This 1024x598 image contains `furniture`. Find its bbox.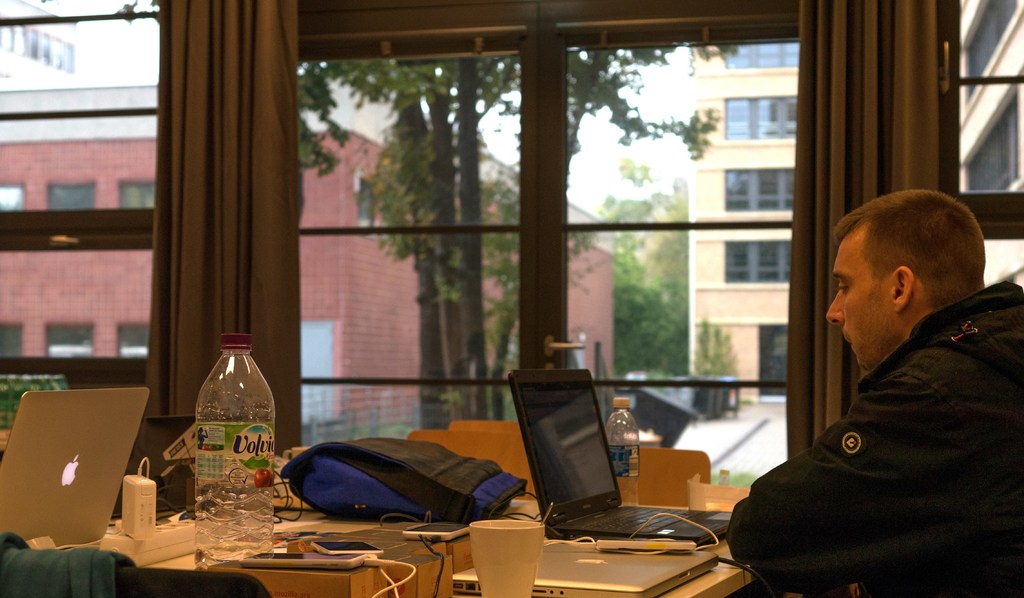
l=81, t=493, r=758, b=597.
